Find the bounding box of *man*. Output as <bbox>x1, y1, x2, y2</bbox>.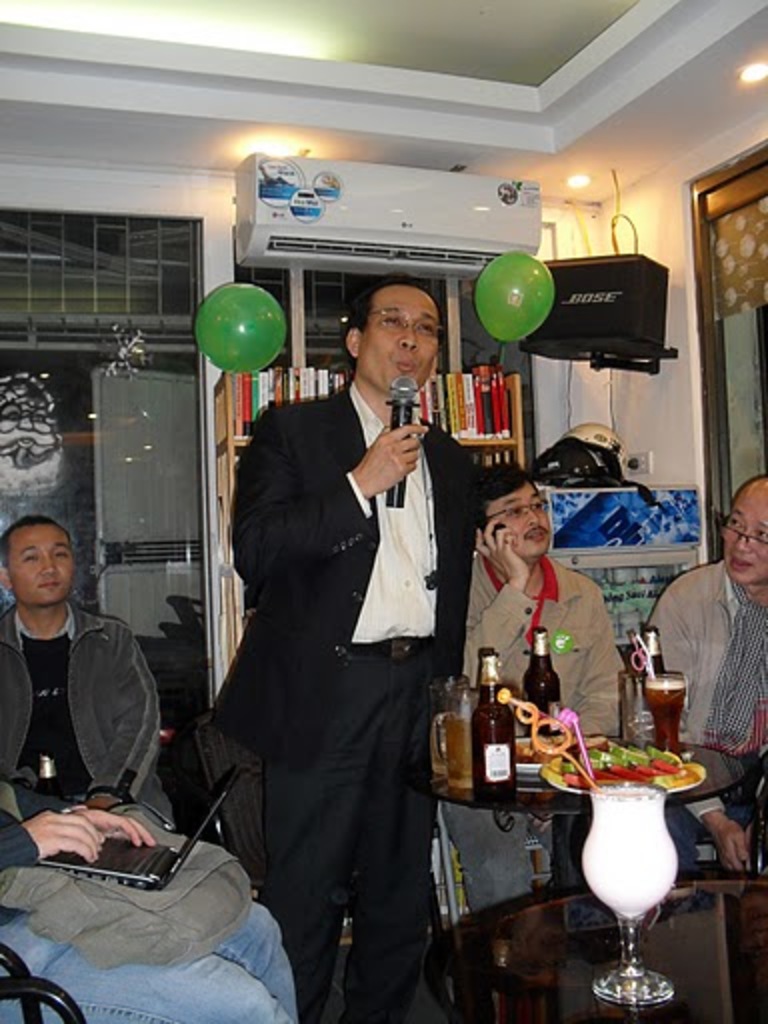
<bbox>0, 516, 176, 832</bbox>.
